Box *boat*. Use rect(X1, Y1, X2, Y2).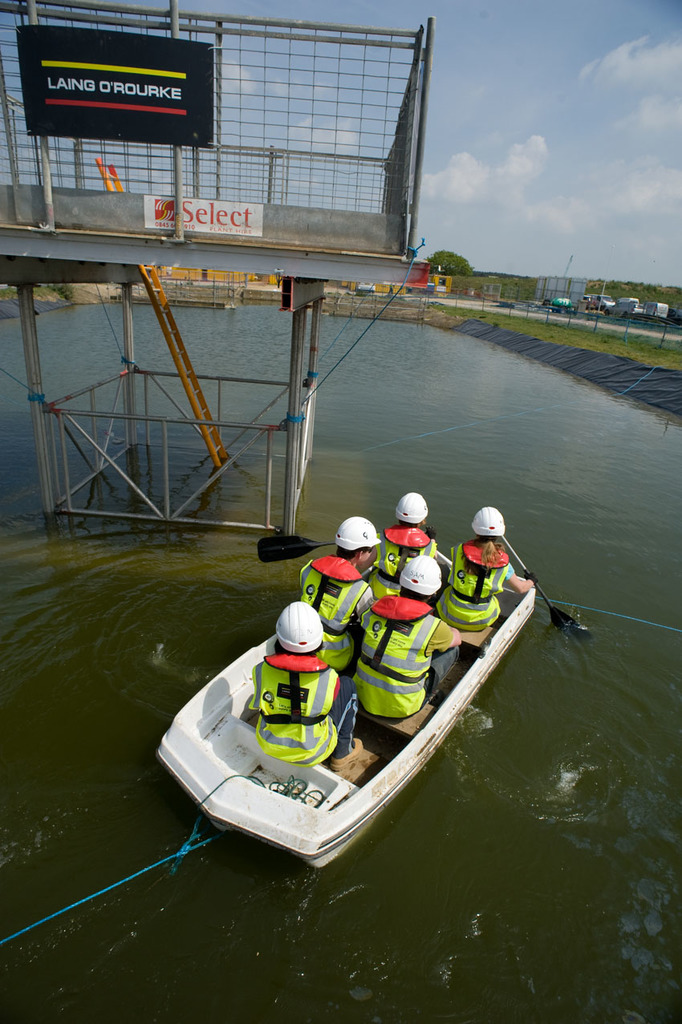
rect(155, 532, 533, 885).
